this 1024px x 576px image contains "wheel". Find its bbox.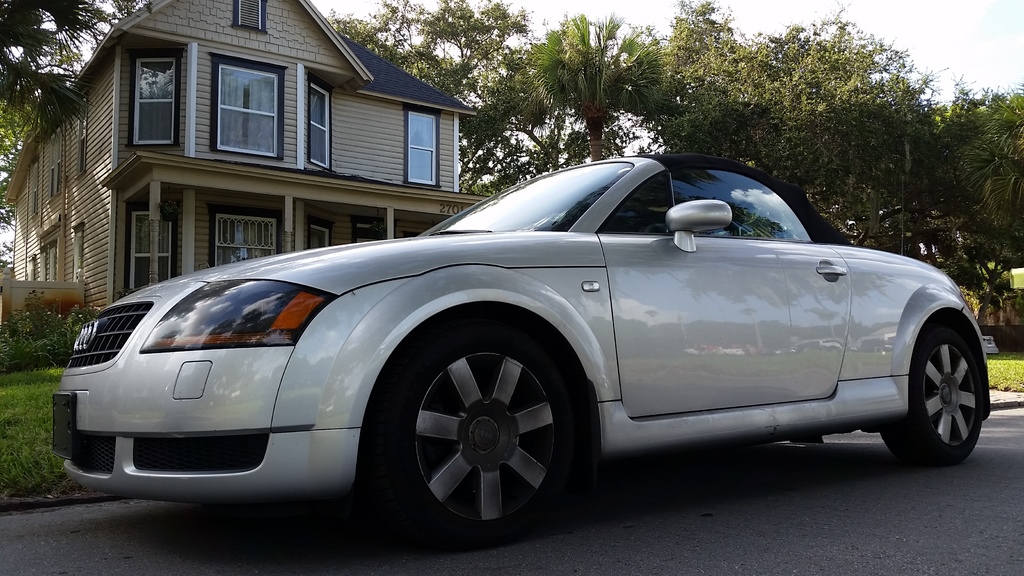
[367,316,593,548].
